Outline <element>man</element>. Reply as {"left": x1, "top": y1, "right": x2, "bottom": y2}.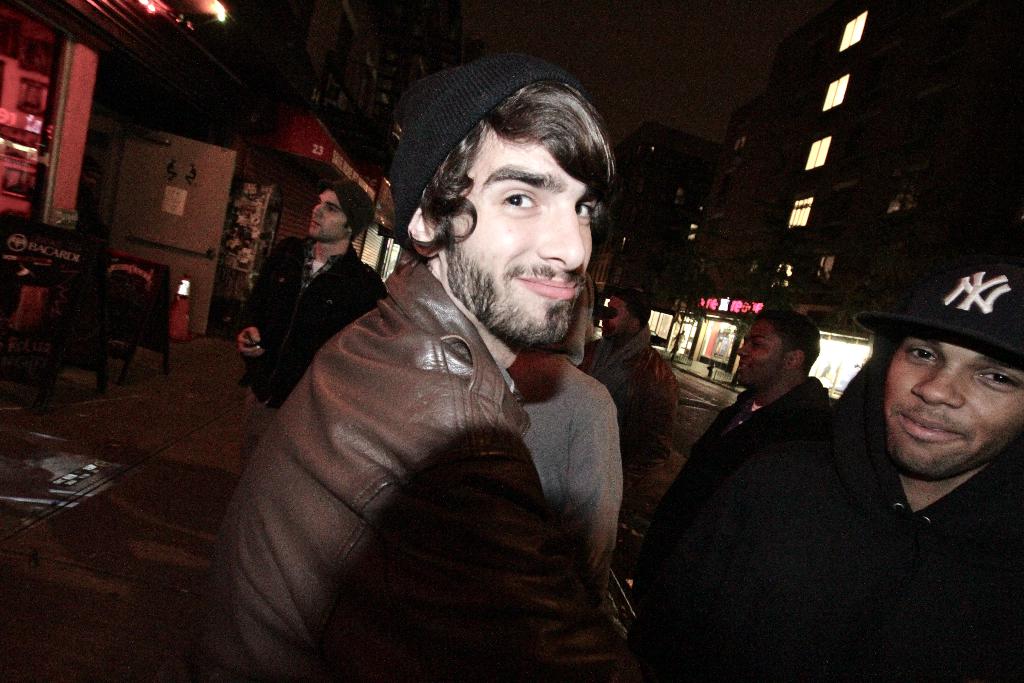
{"left": 660, "top": 305, "right": 833, "bottom": 504}.
